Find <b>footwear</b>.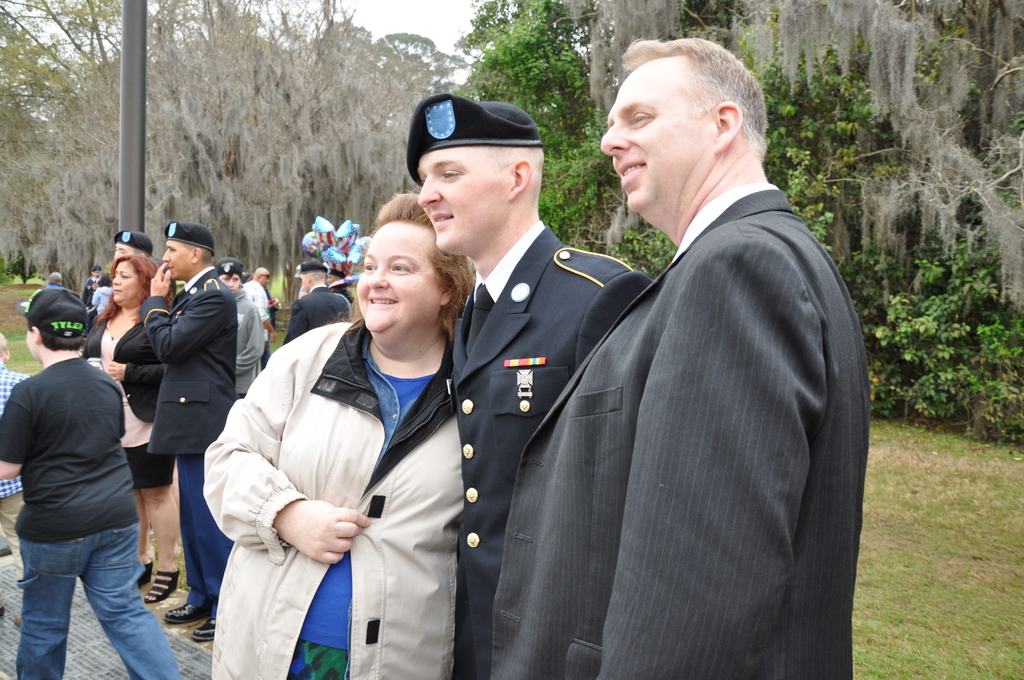
bbox=(166, 602, 207, 623).
